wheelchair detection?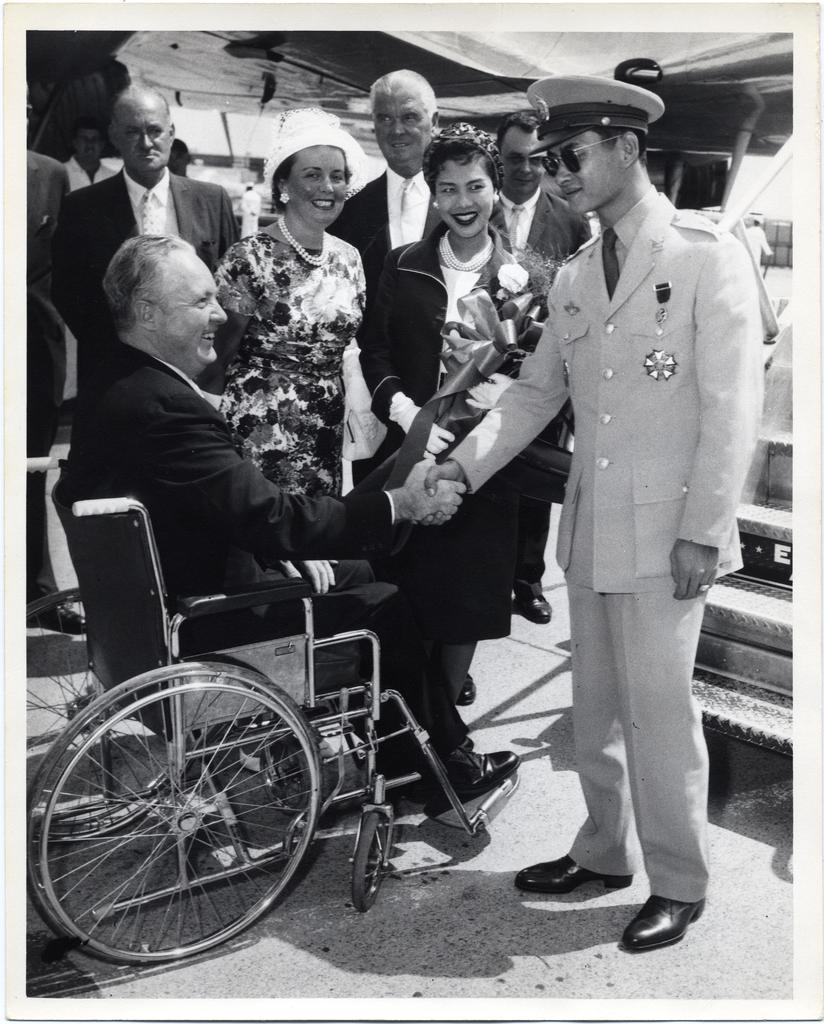
x1=58, y1=415, x2=559, y2=977
